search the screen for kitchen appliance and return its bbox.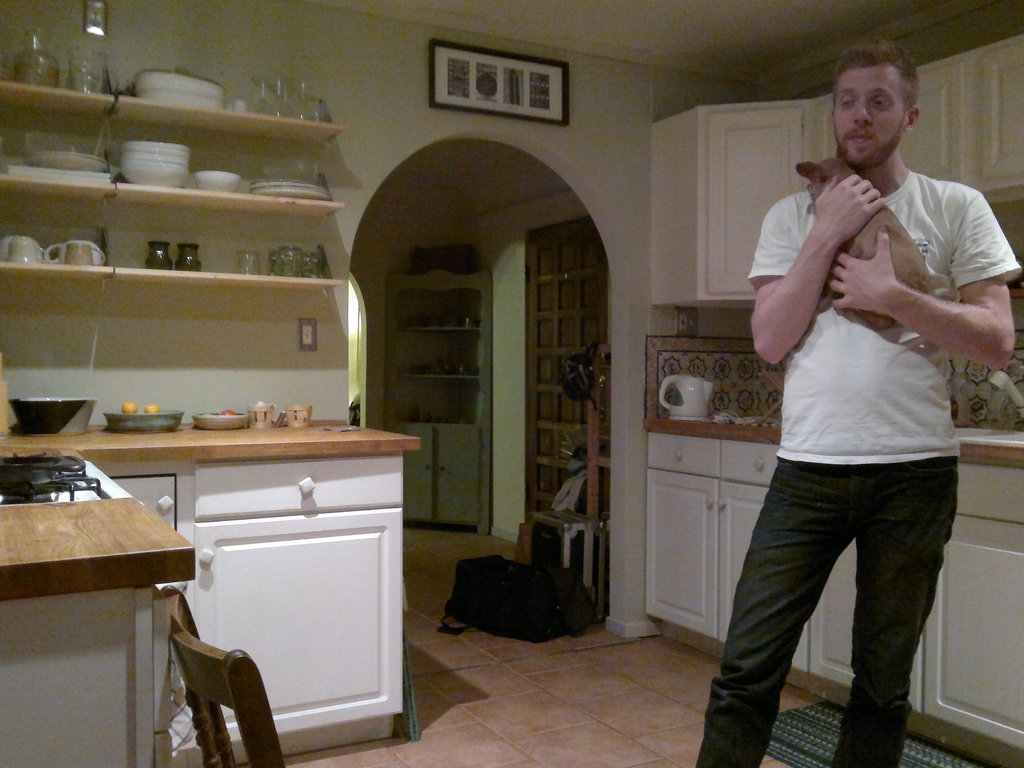
Found: Rect(148, 240, 170, 268).
